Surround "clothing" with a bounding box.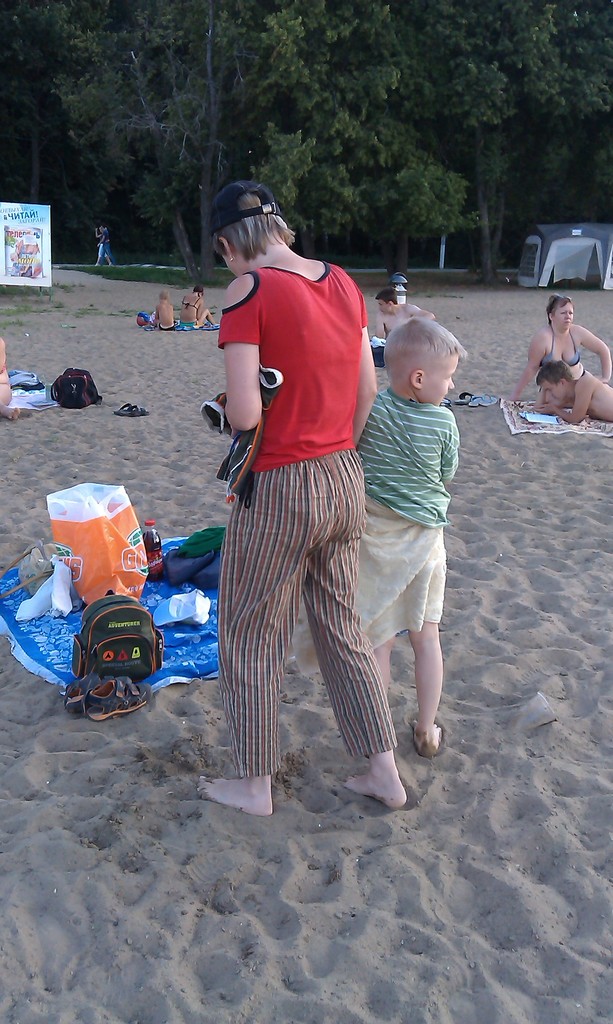
358 390 463 653.
